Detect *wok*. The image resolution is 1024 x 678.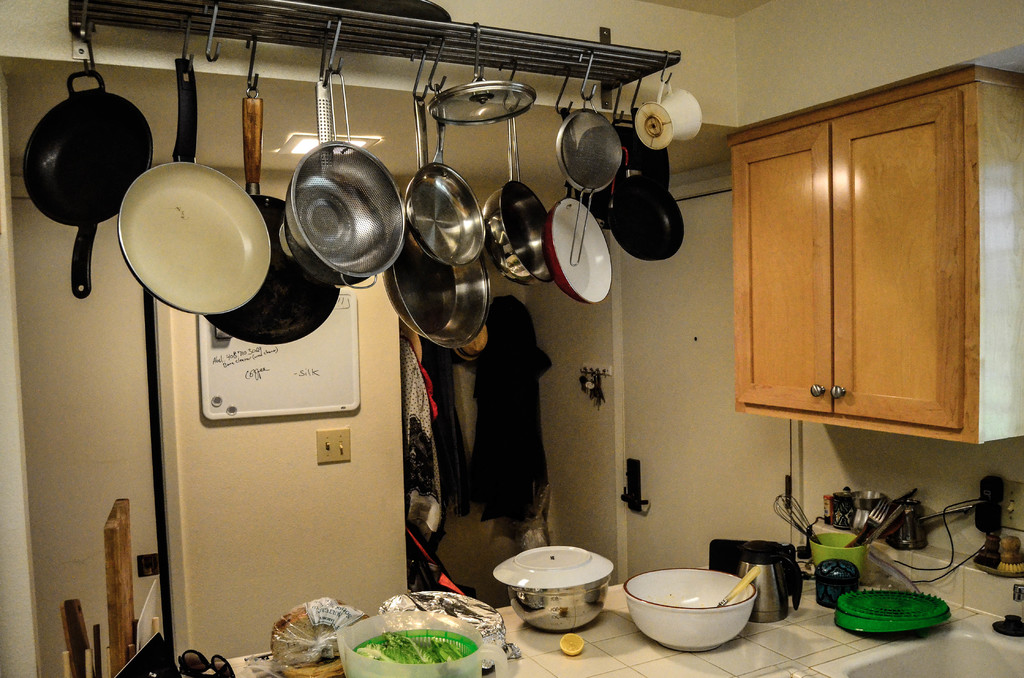
BBox(563, 113, 668, 222).
